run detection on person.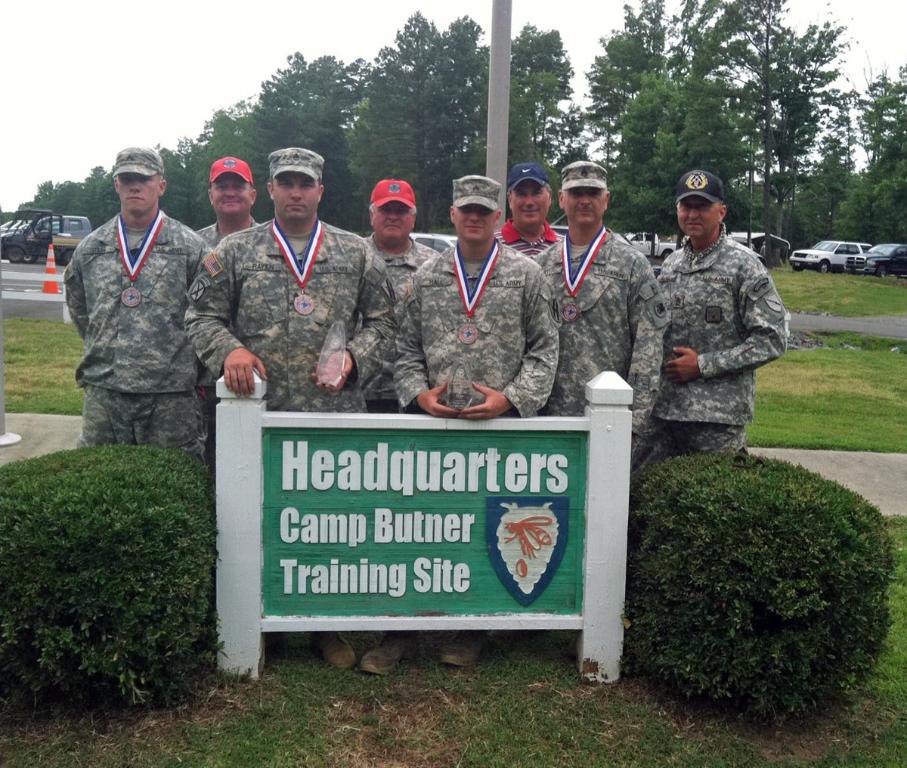
Result: left=179, top=138, right=397, bottom=676.
